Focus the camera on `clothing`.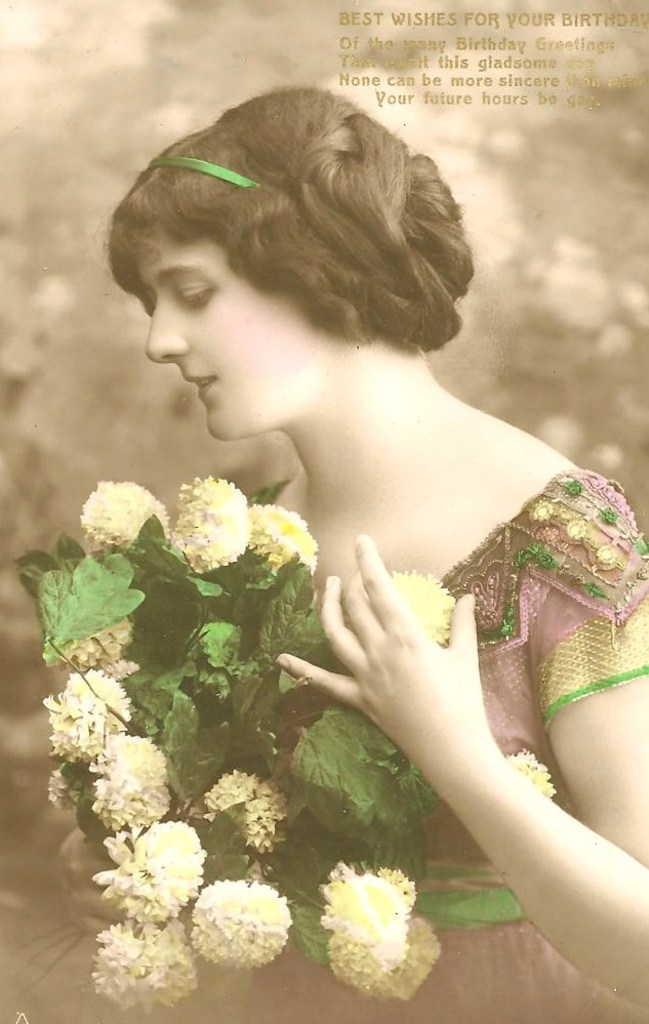
Focus region: (x1=199, y1=322, x2=609, y2=995).
